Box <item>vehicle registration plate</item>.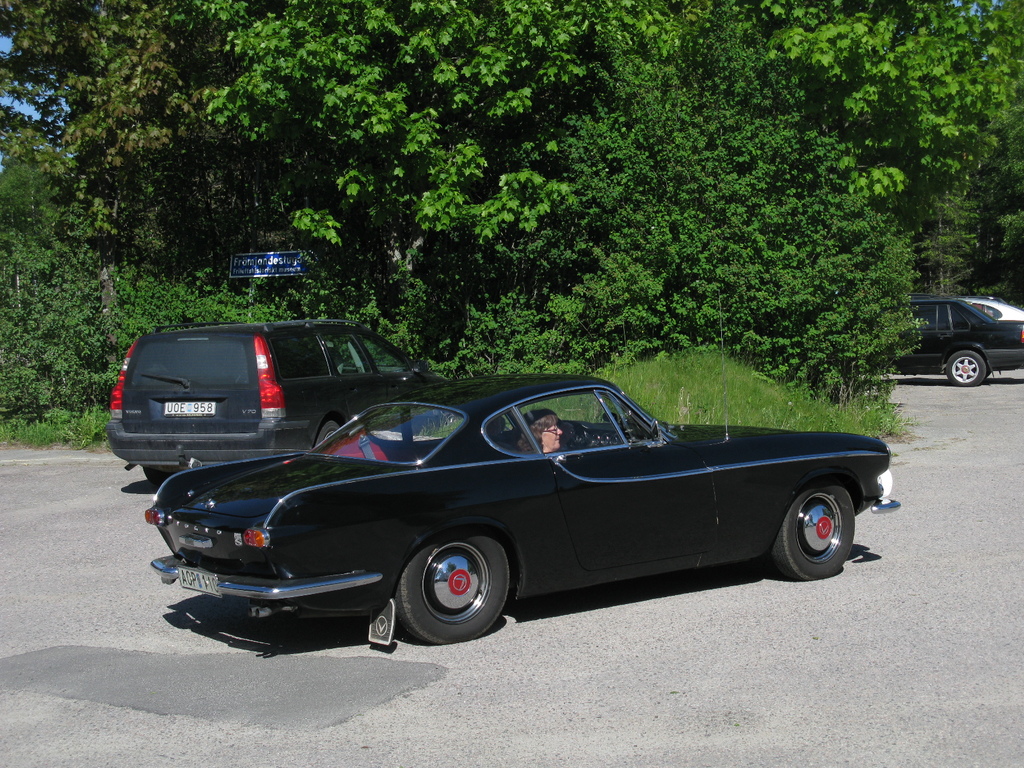
crop(160, 401, 217, 417).
